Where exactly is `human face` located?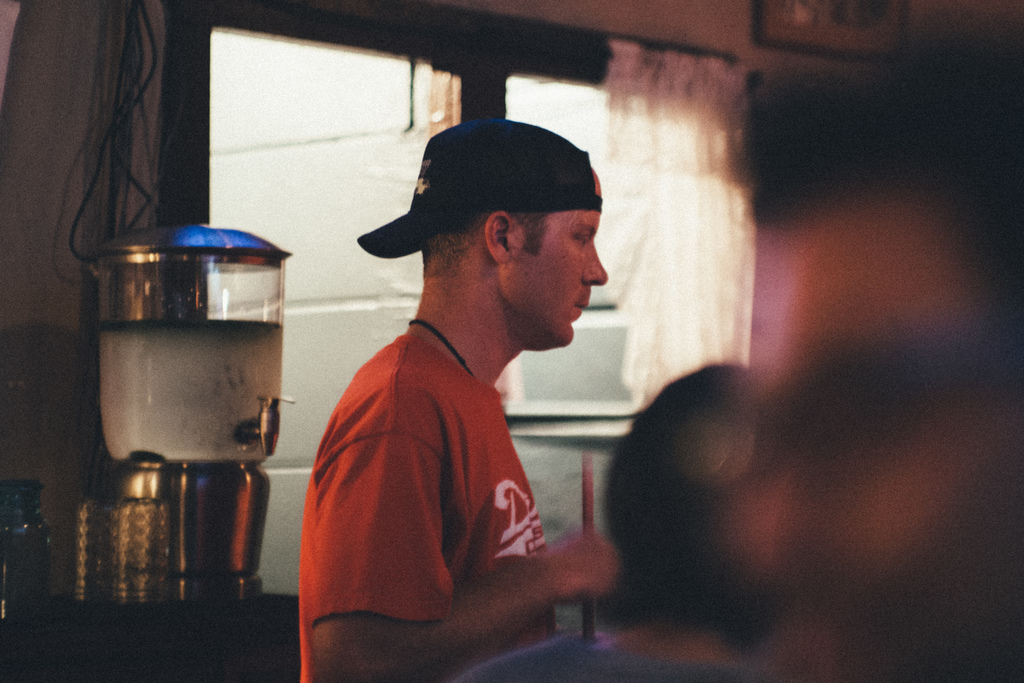
Its bounding box is box=[513, 209, 609, 349].
